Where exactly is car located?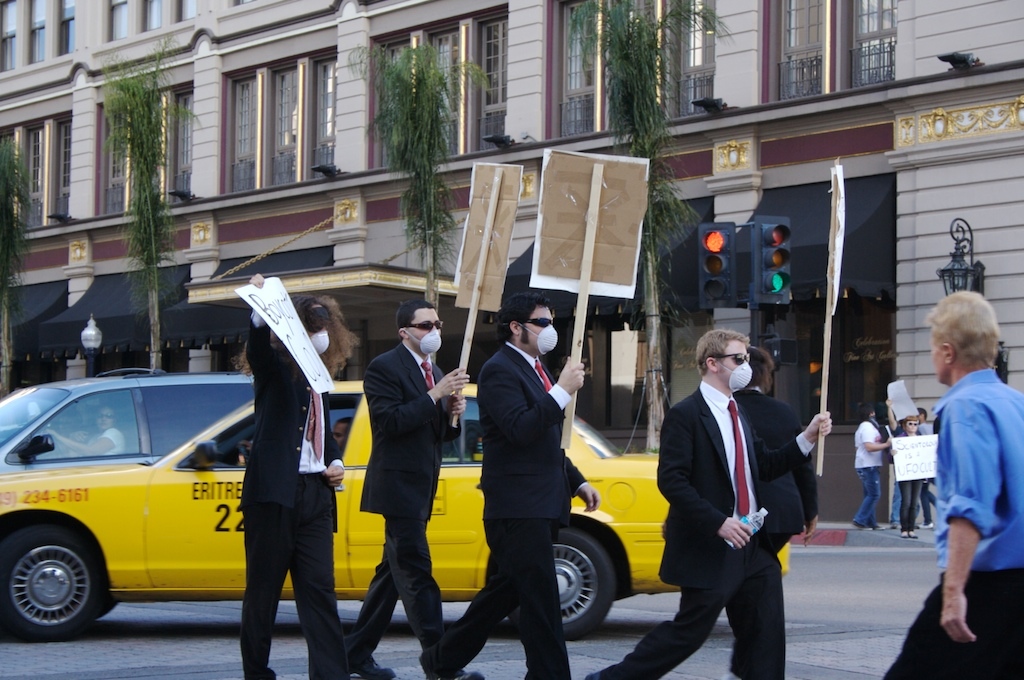
Its bounding box is (x1=0, y1=366, x2=258, y2=466).
